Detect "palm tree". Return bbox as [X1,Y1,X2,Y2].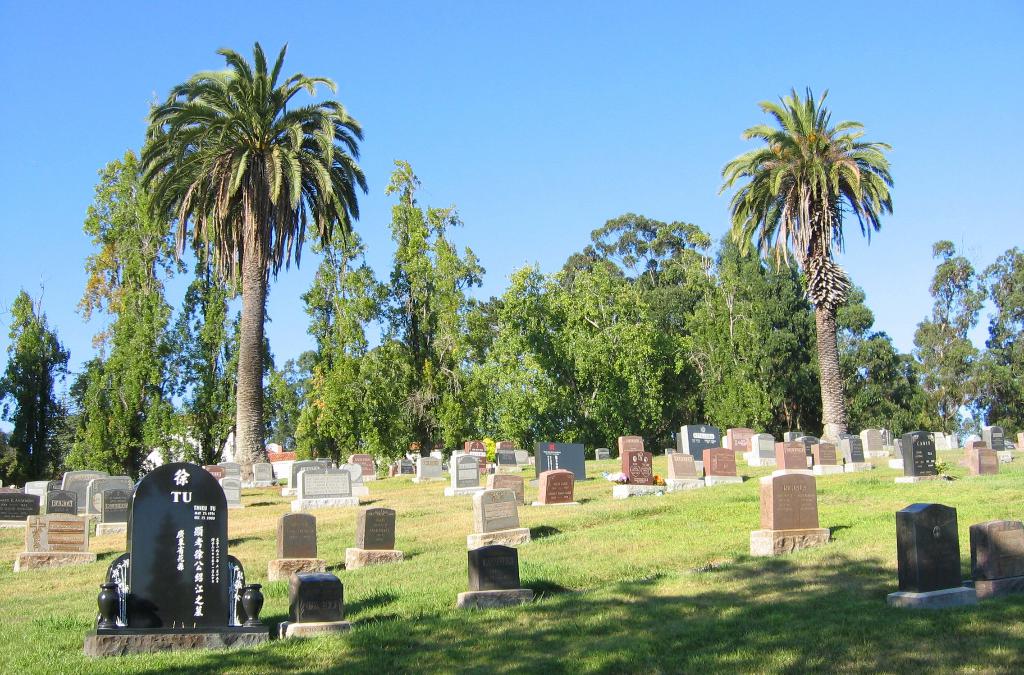
[466,257,550,551].
